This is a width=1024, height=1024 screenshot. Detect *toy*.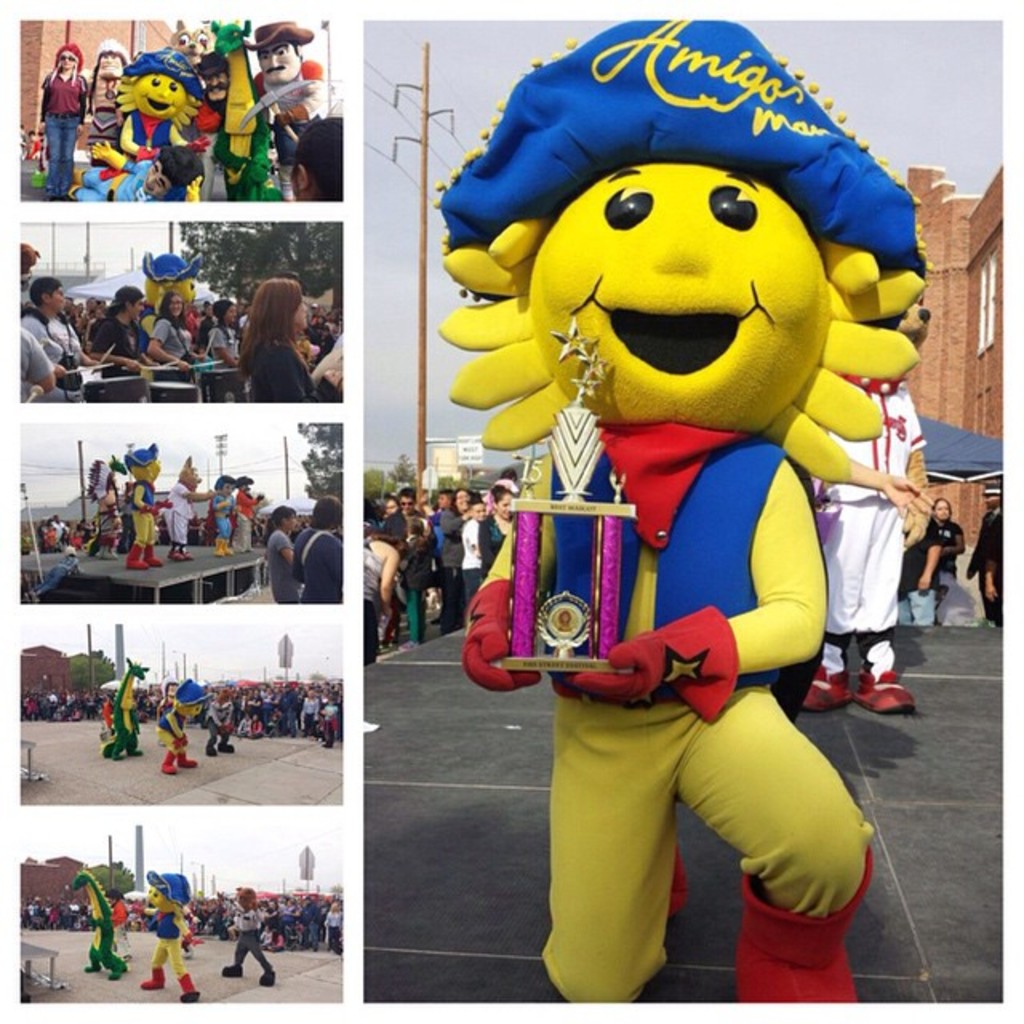
[67, 869, 128, 978].
